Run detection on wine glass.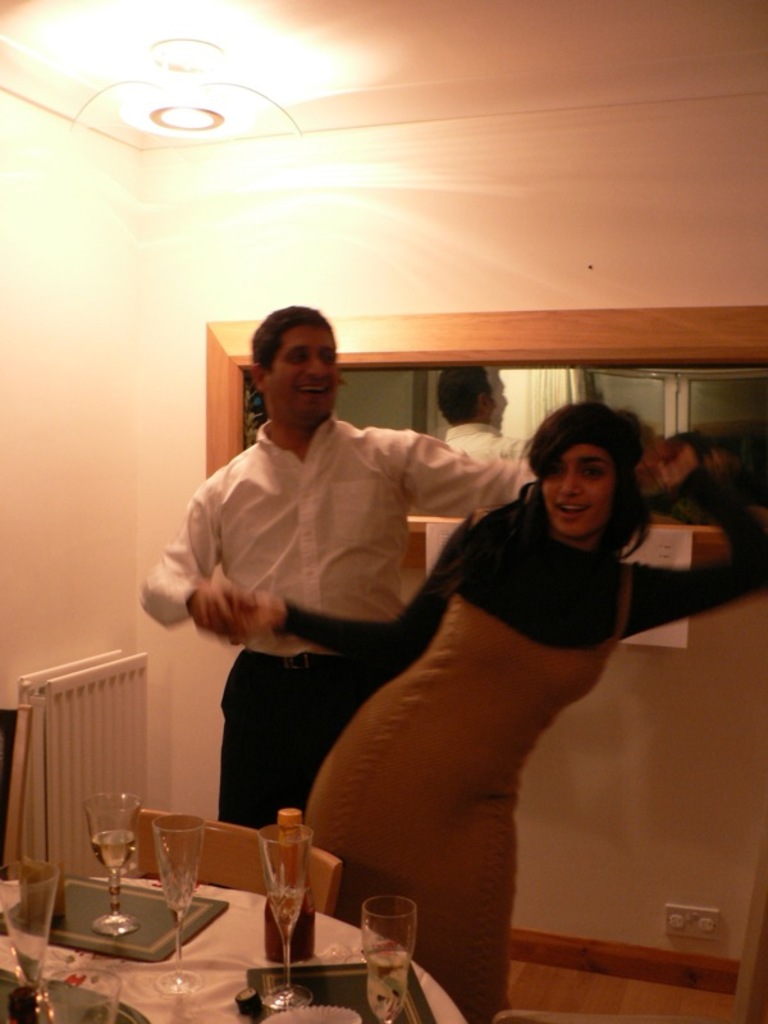
Result: x1=150 y1=813 x2=206 y2=1000.
